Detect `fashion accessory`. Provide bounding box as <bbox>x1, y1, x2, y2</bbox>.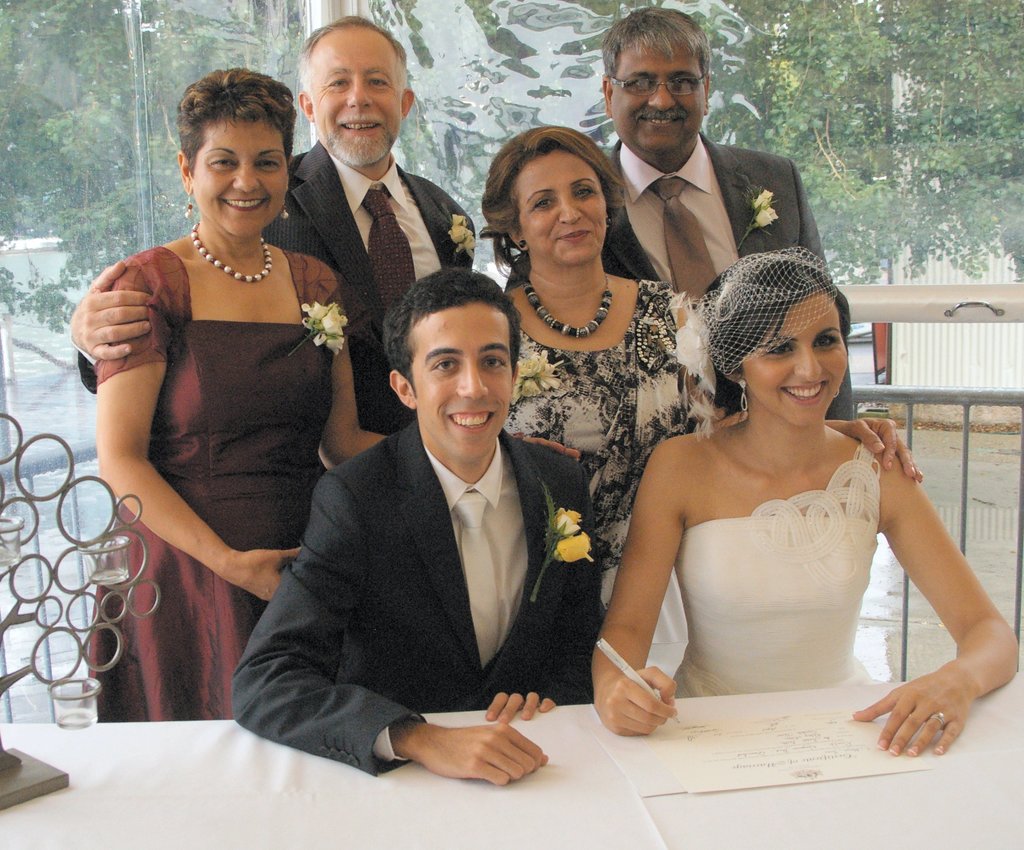
<bbox>607, 217, 615, 227</bbox>.
